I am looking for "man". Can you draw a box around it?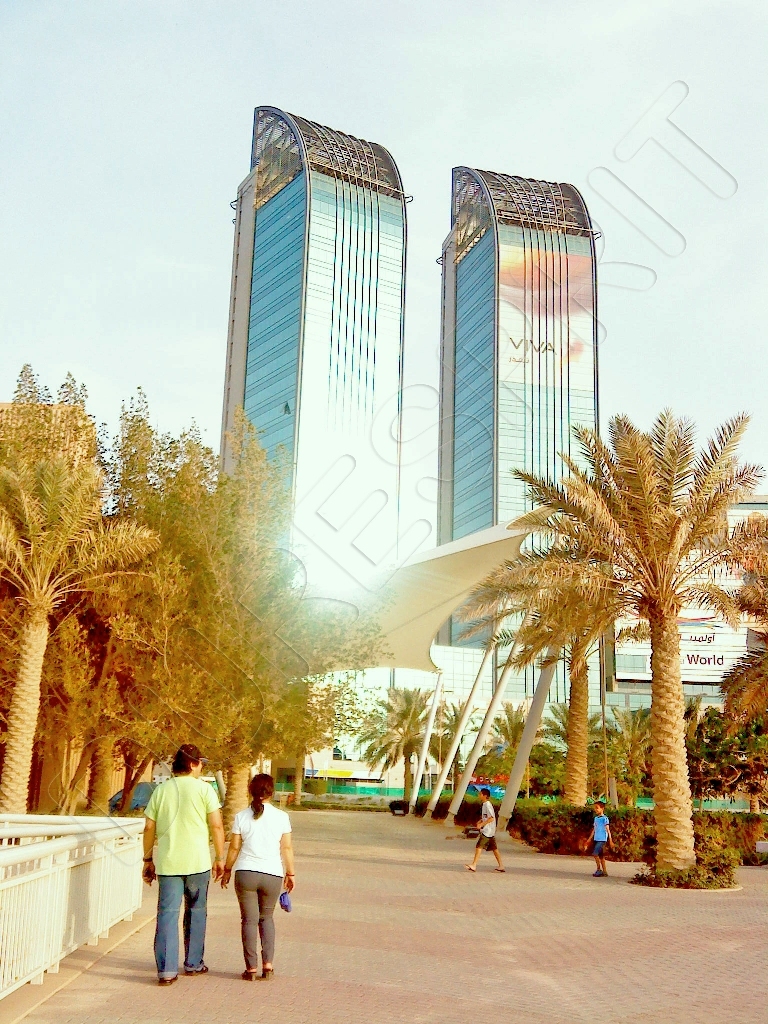
Sure, the bounding box is Rect(143, 743, 229, 988).
